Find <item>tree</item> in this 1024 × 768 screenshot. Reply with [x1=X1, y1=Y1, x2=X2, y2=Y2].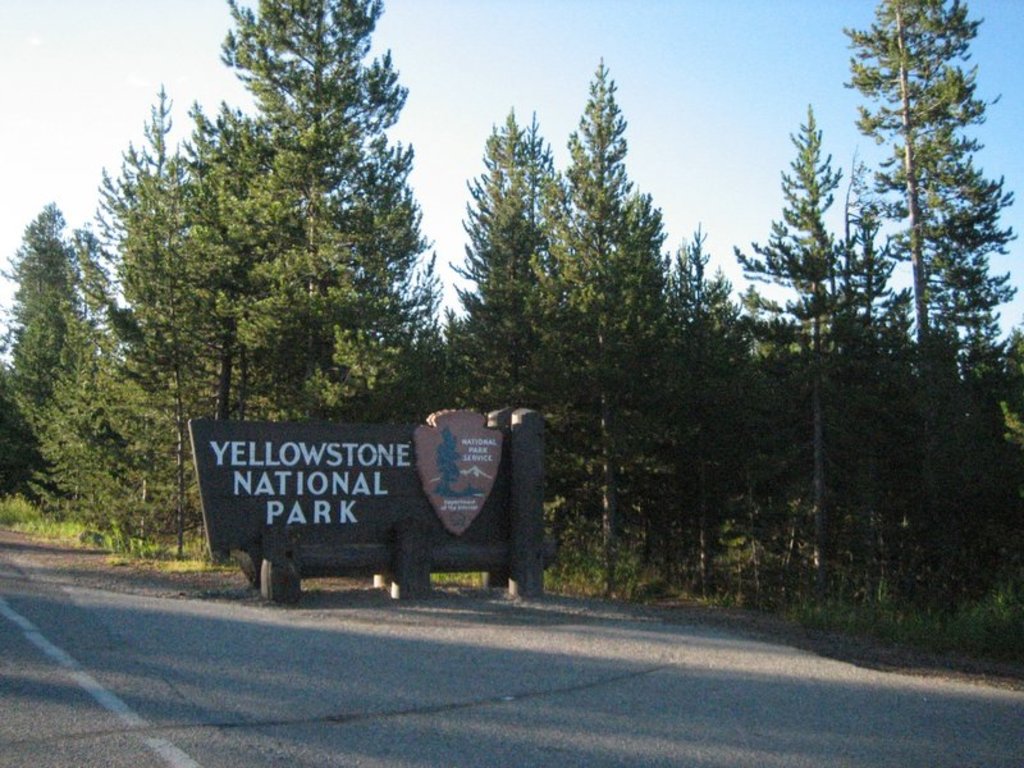
[x1=516, y1=55, x2=673, y2=590].
